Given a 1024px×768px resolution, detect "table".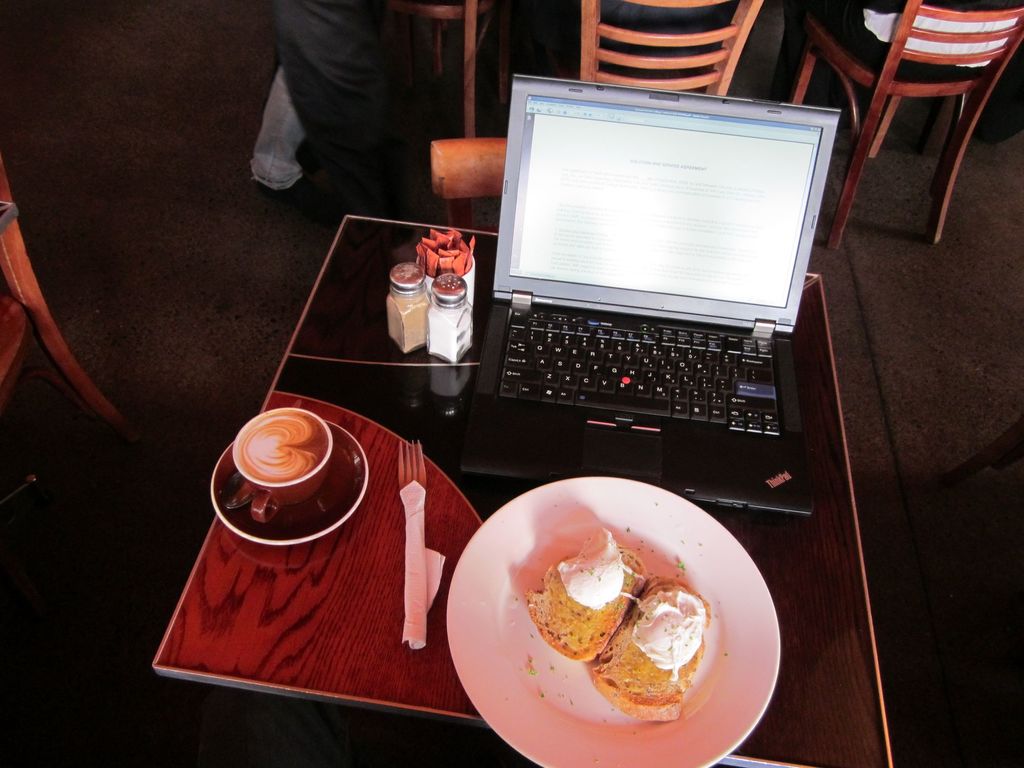
x1=152 y1=214 x2=896 y2=767.
